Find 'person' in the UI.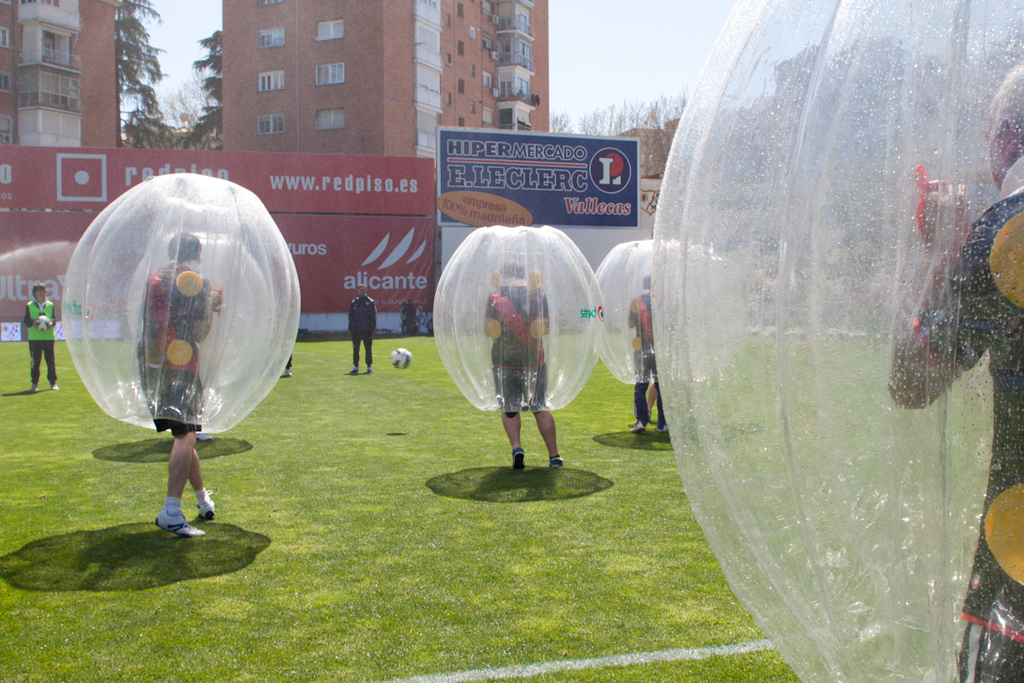
UI element at box(131, 230, 225, 540).
